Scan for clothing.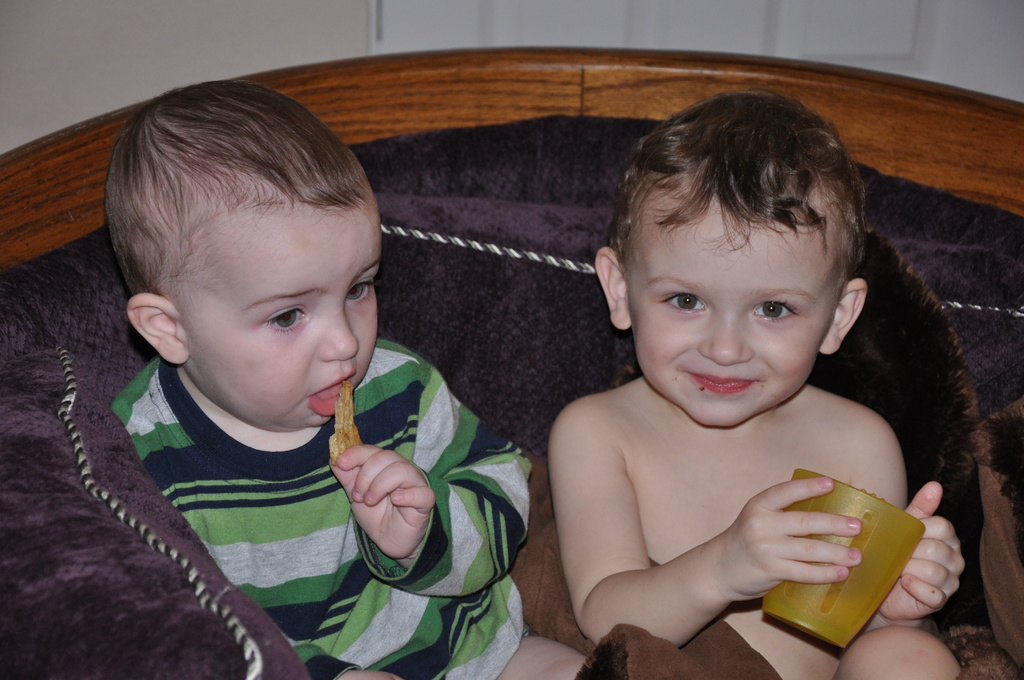
Scan result: x1=31 y1=329 x2=512 y2=672.
